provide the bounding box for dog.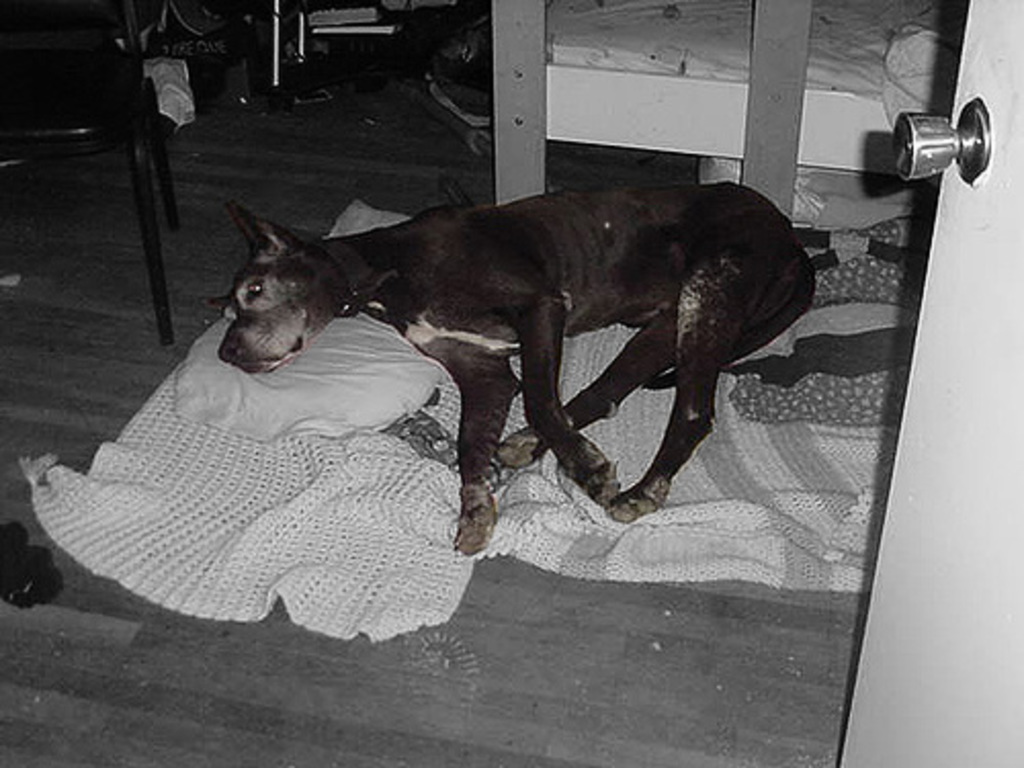
crop(197, 180, 817, 557).
